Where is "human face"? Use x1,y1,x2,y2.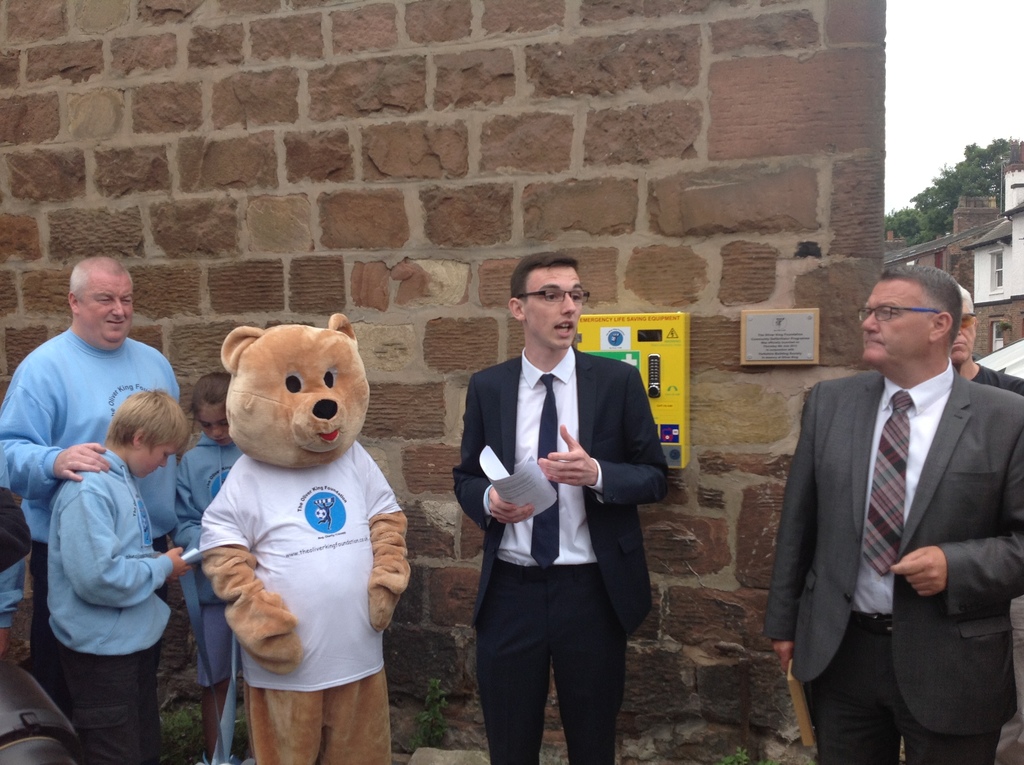
521,272,577,347.
